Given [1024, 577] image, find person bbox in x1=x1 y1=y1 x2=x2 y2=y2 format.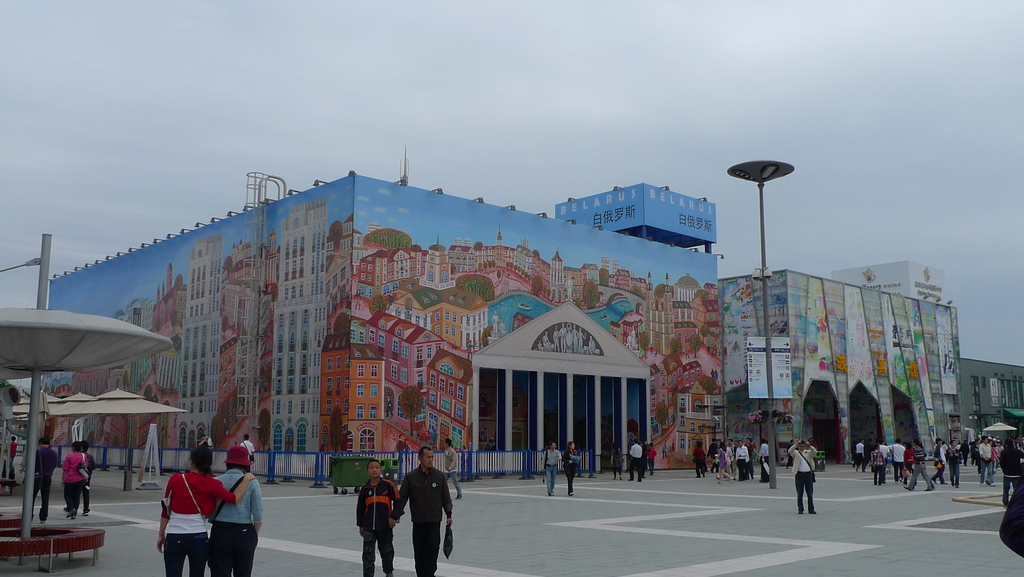
x1=855 y1=437 x2=861 y2=475.
